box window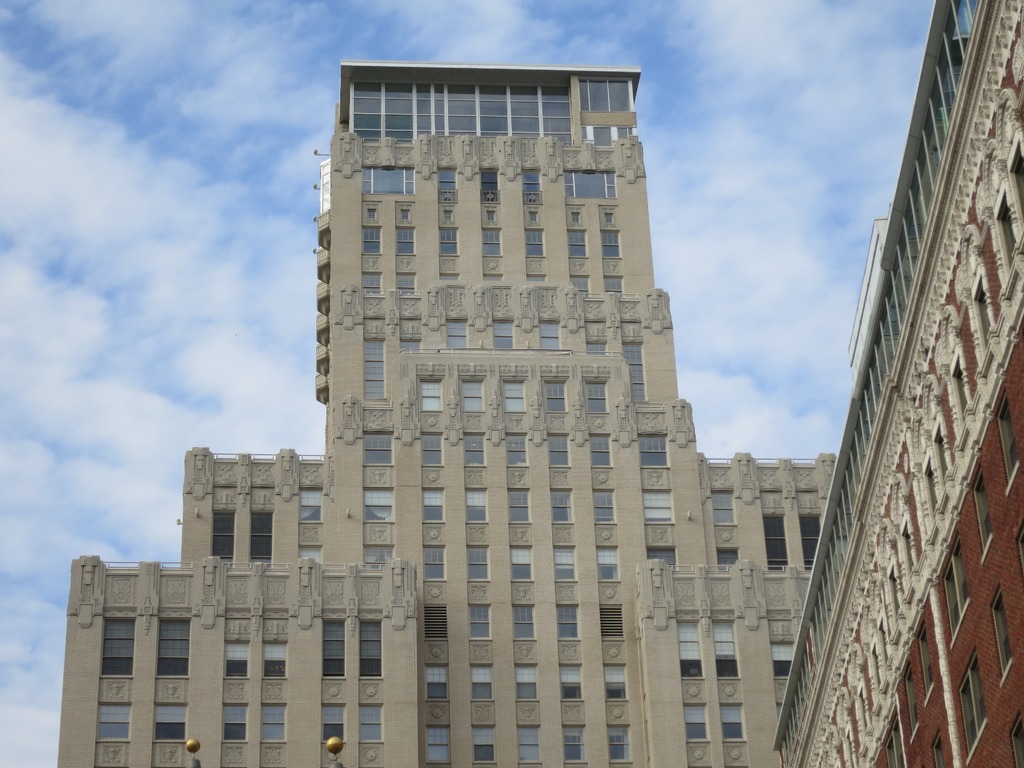
(594, 488, 616, 525)
